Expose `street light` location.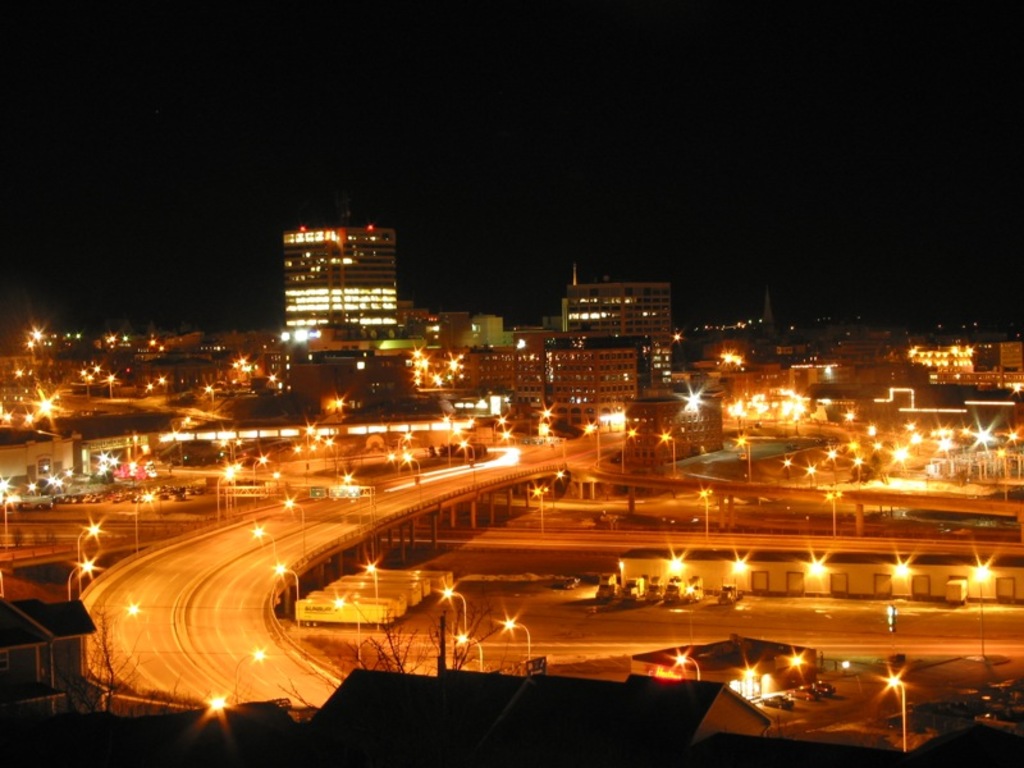
Exposed at [282,498,308,552].
